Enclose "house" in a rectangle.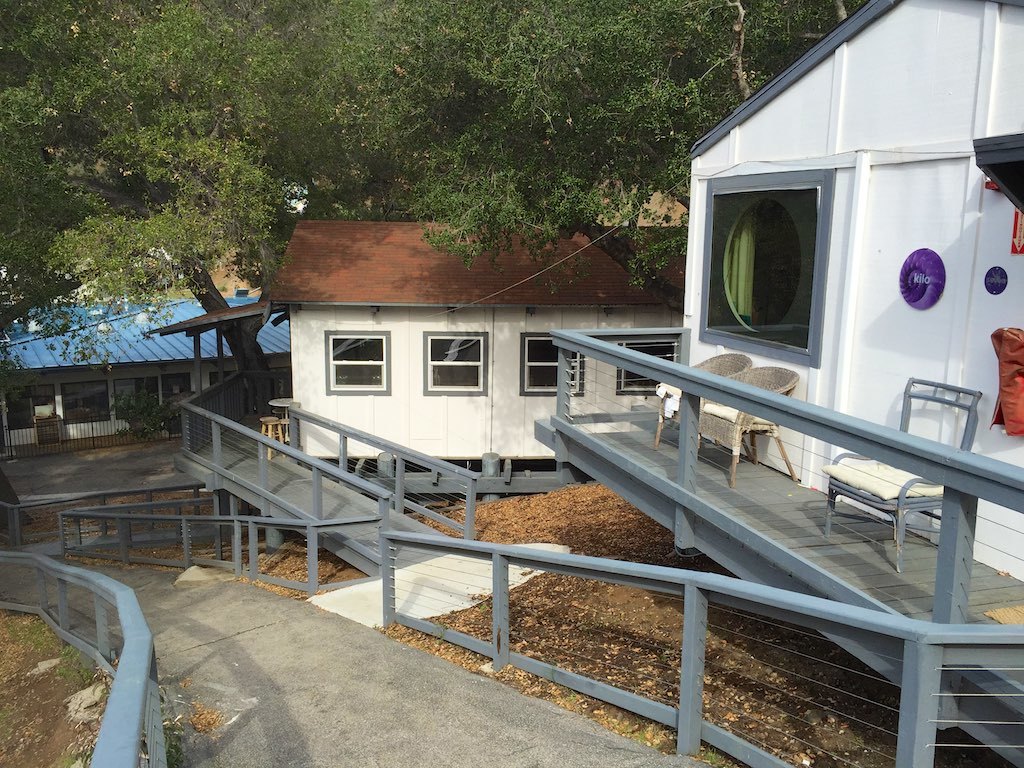
148,217,686,457.
